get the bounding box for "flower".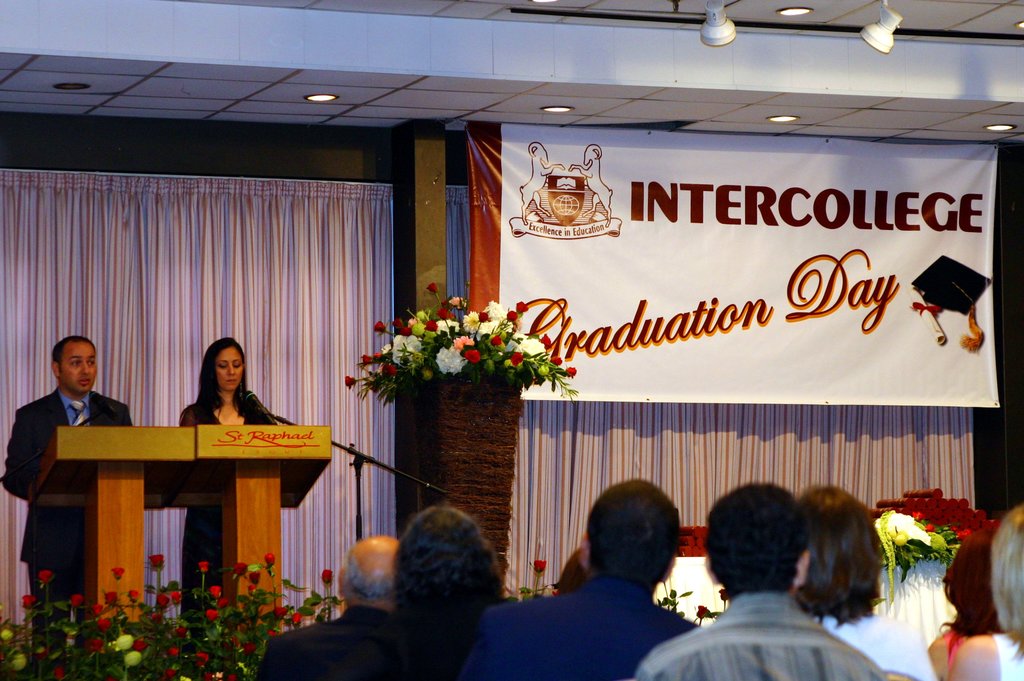
169:649:177:657.
